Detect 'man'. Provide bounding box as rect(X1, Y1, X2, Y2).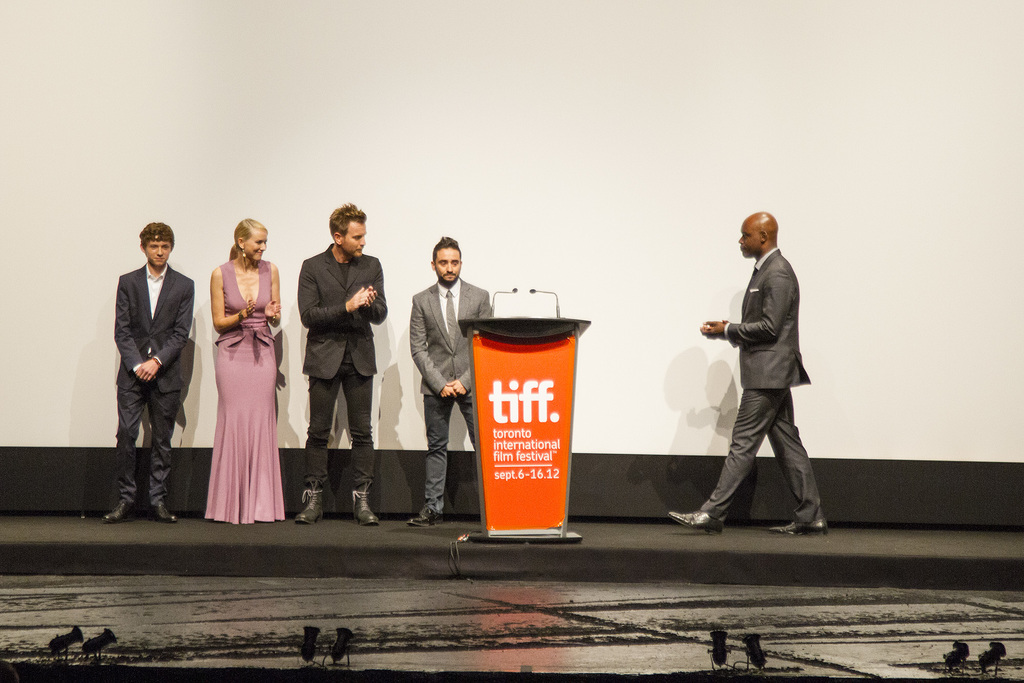
rect(668, 211, 829, 536).
